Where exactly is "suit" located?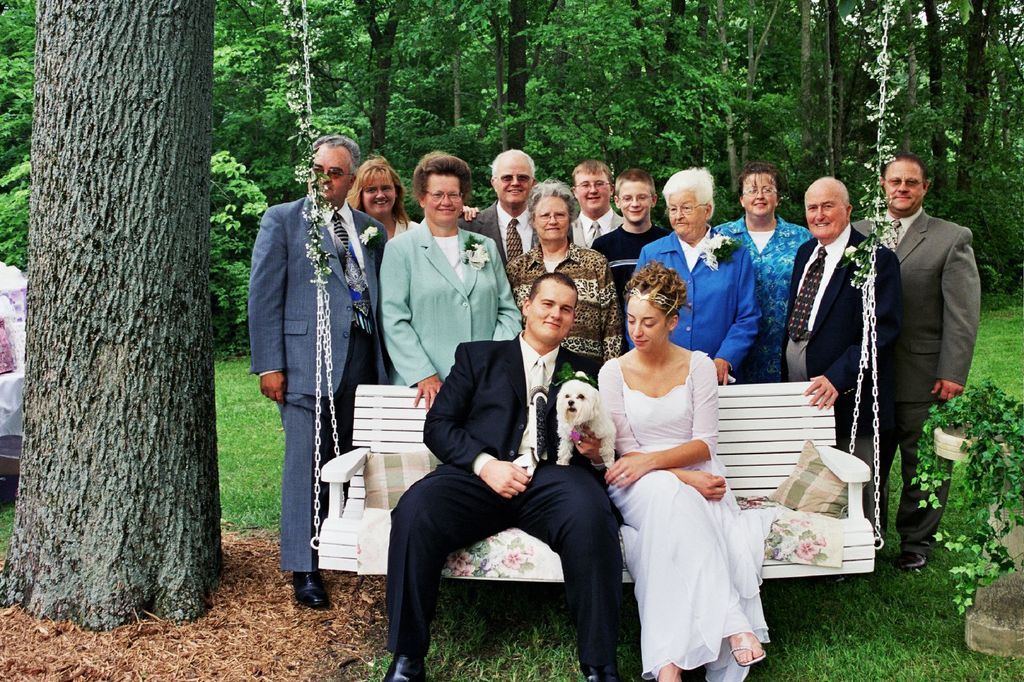
Its bounding box is left=383, top=331, right=626, bottom=673.
